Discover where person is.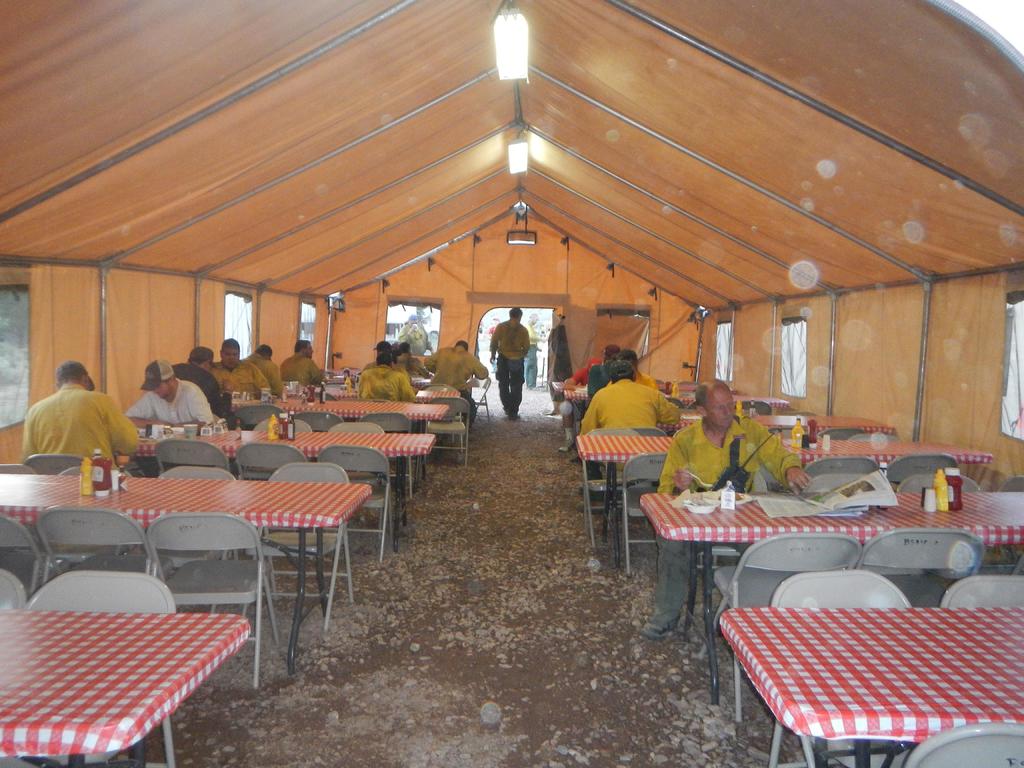
Discovered at bbox(483, 307, 541, 429).
